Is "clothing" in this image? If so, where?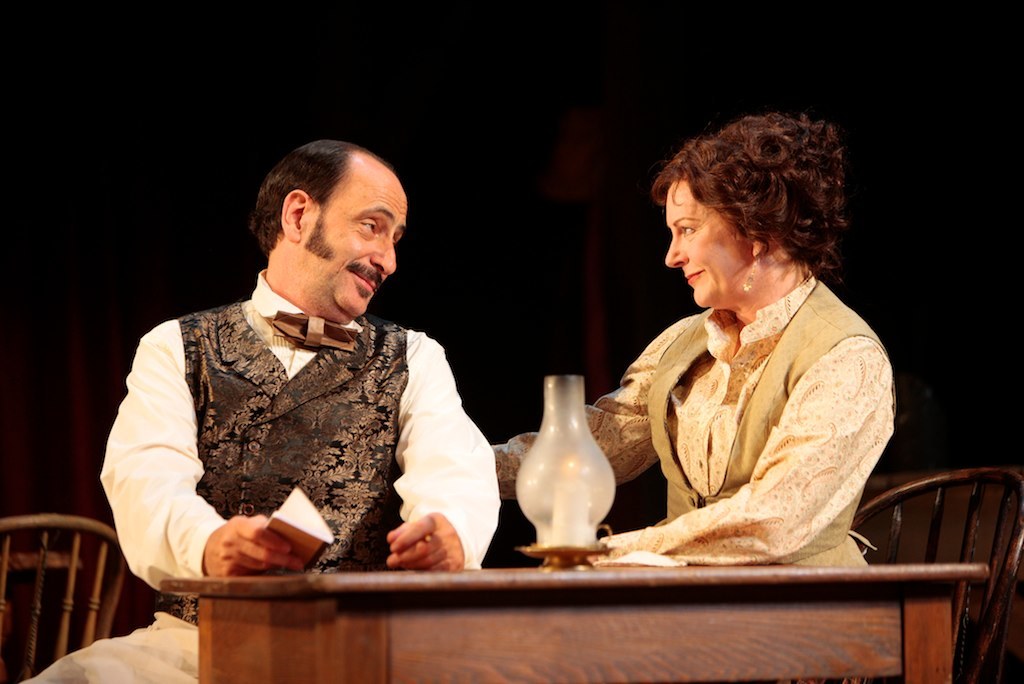
Yes, at {"left": 479, "top": 272, "right": 894, "bottom": 588}.
